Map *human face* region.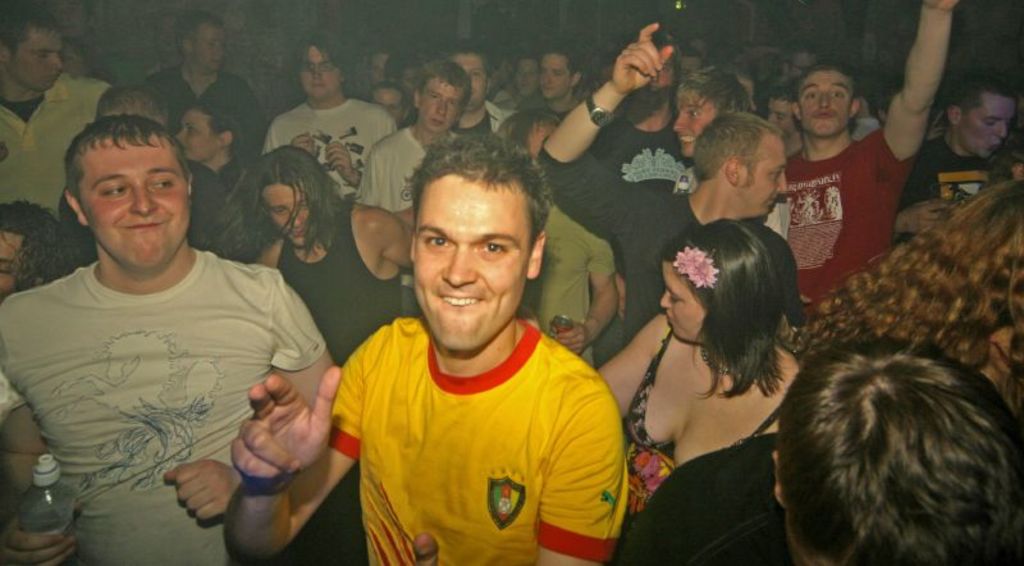
Mapped to [x1=800, y1=74, x2=851, y2=136].
